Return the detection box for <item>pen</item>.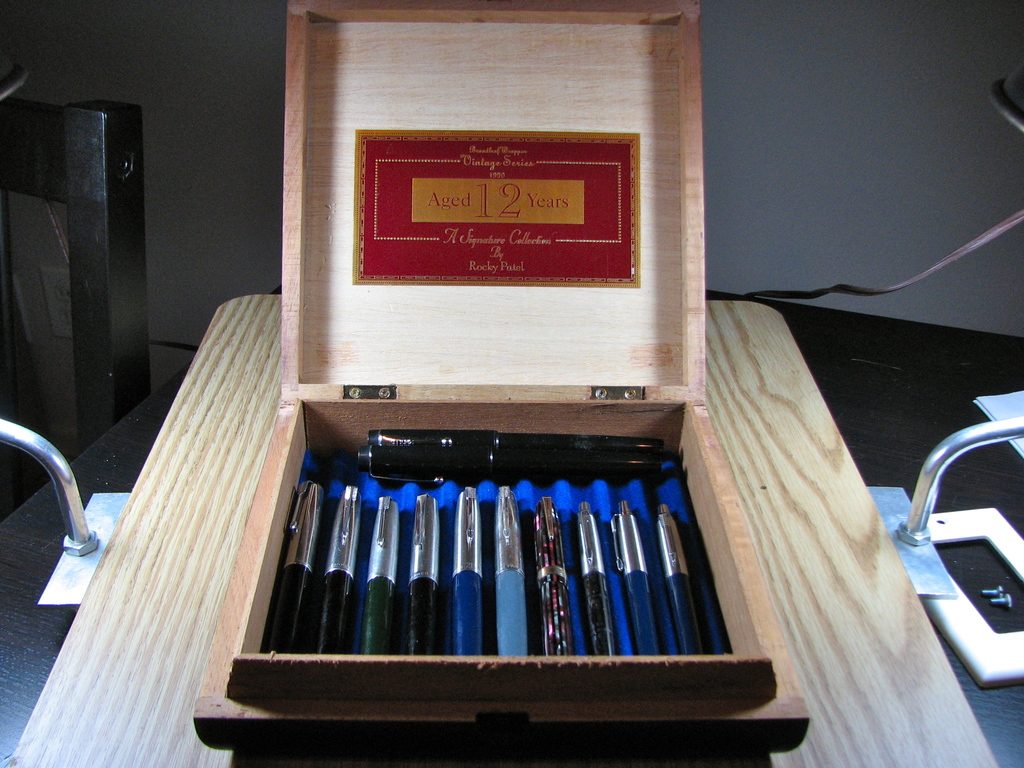
locate(408, 495, 447, 651).
